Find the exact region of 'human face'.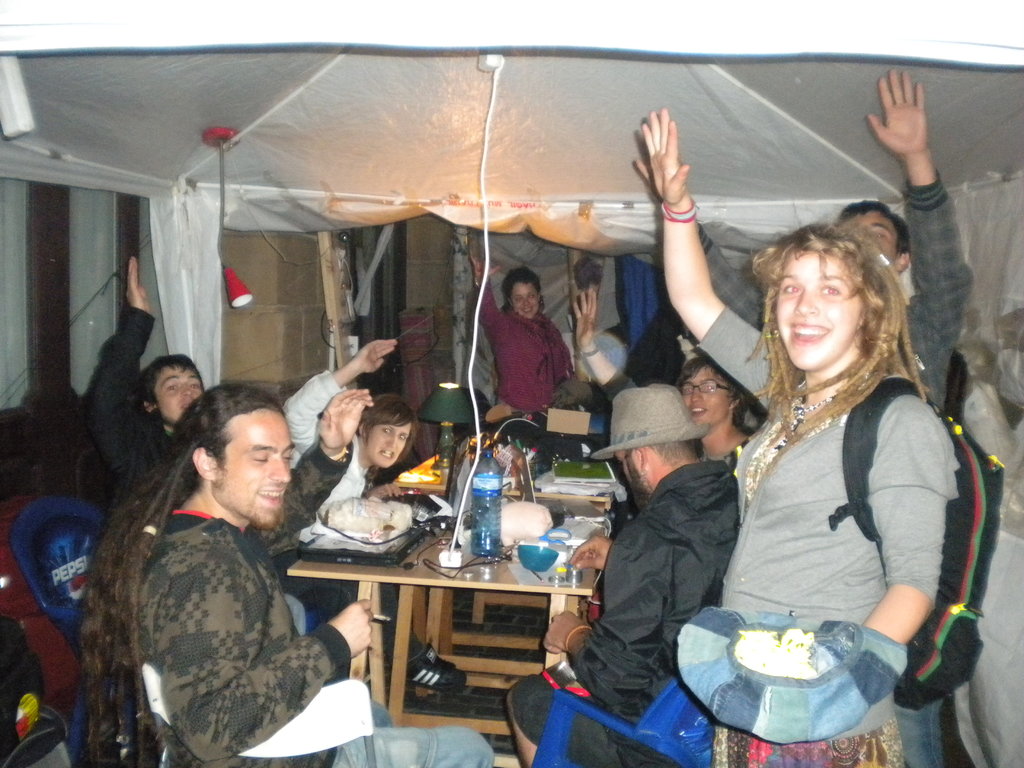
Exact region: [679,367,728,429].
